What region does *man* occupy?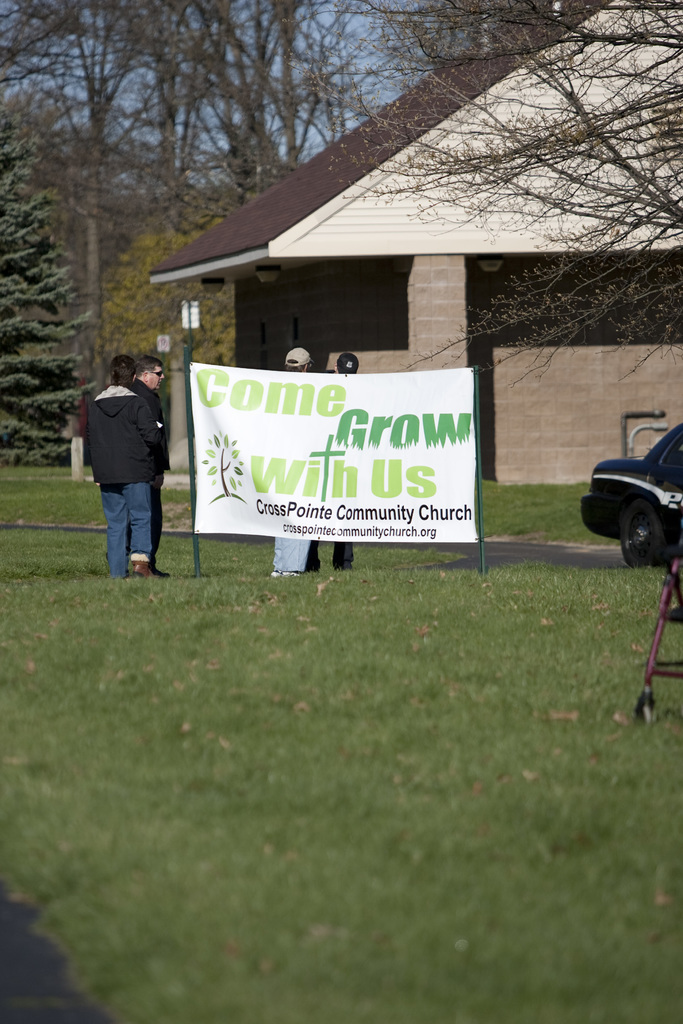
left=308, top=353, right=361, bottom=575.
